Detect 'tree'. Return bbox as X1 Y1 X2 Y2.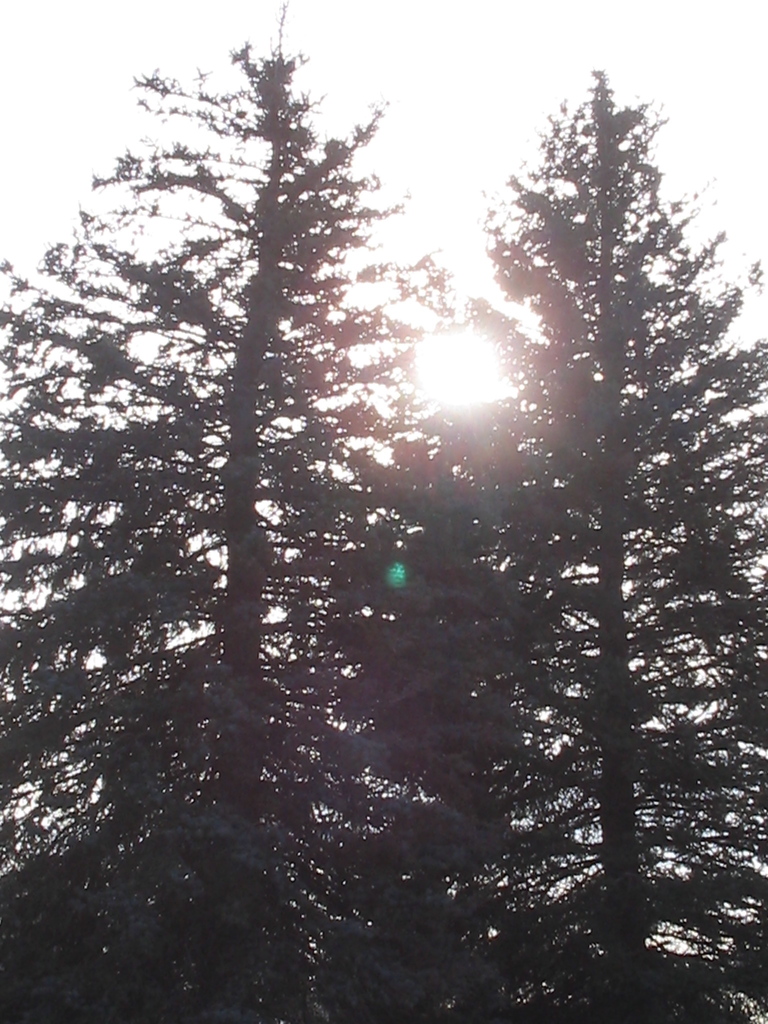
0 0 492 1023.
